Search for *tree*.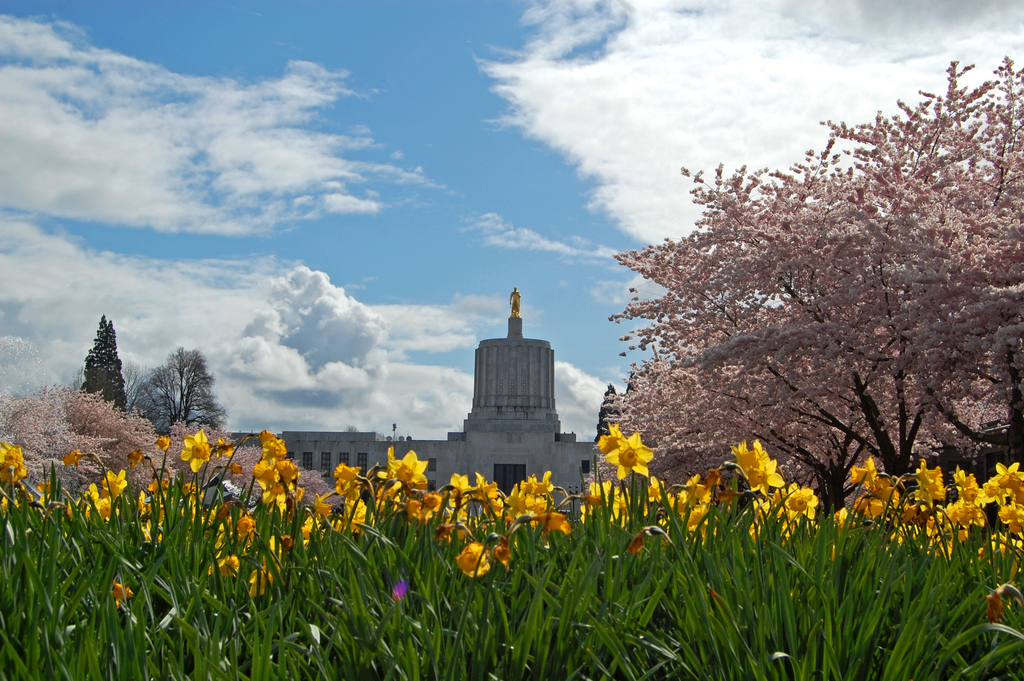
Found at <region>60, 313, 122, 416</region>.
